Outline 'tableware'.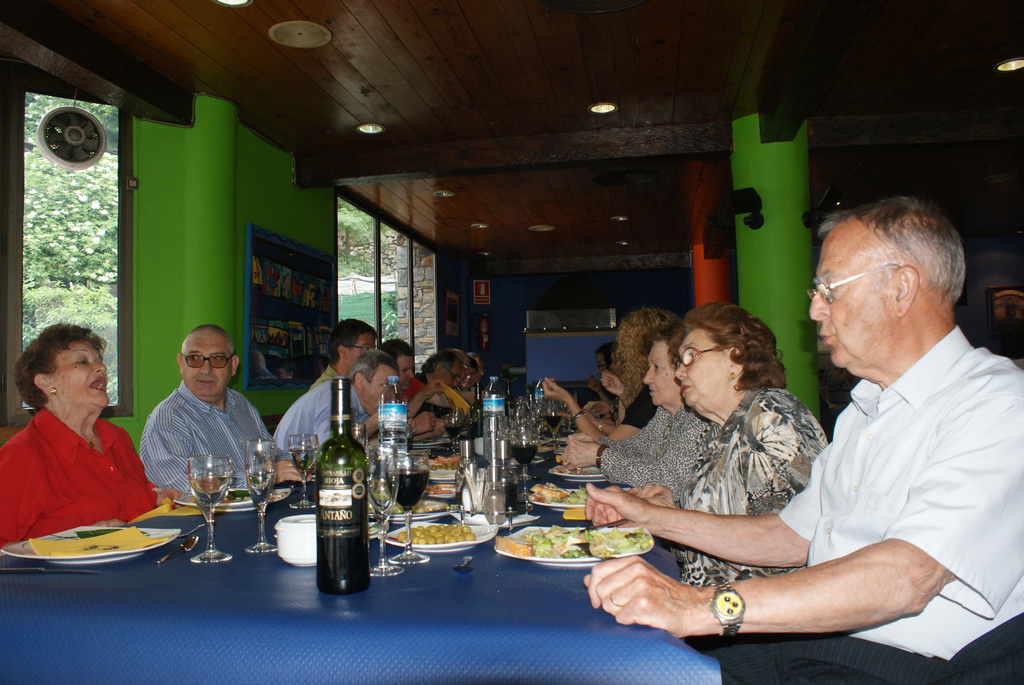
Outline: crop(561, 516, 628, 536).
